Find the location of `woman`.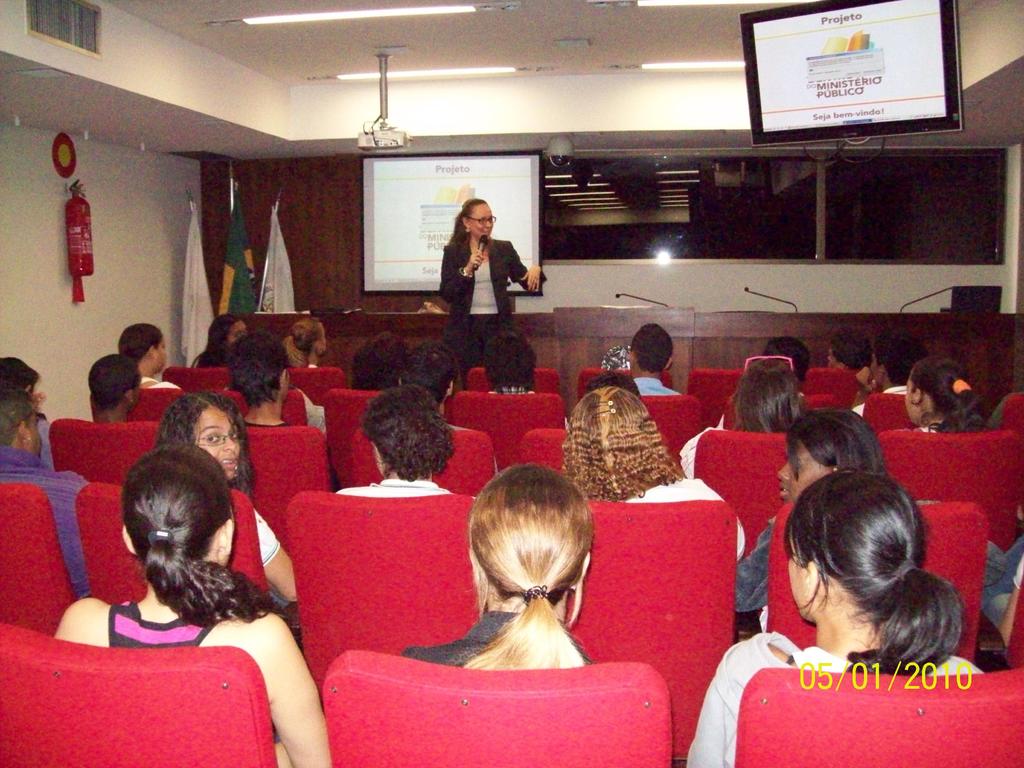
Location: {"left": 684, "top": 355, "right": 806, "bottom": 479}.
